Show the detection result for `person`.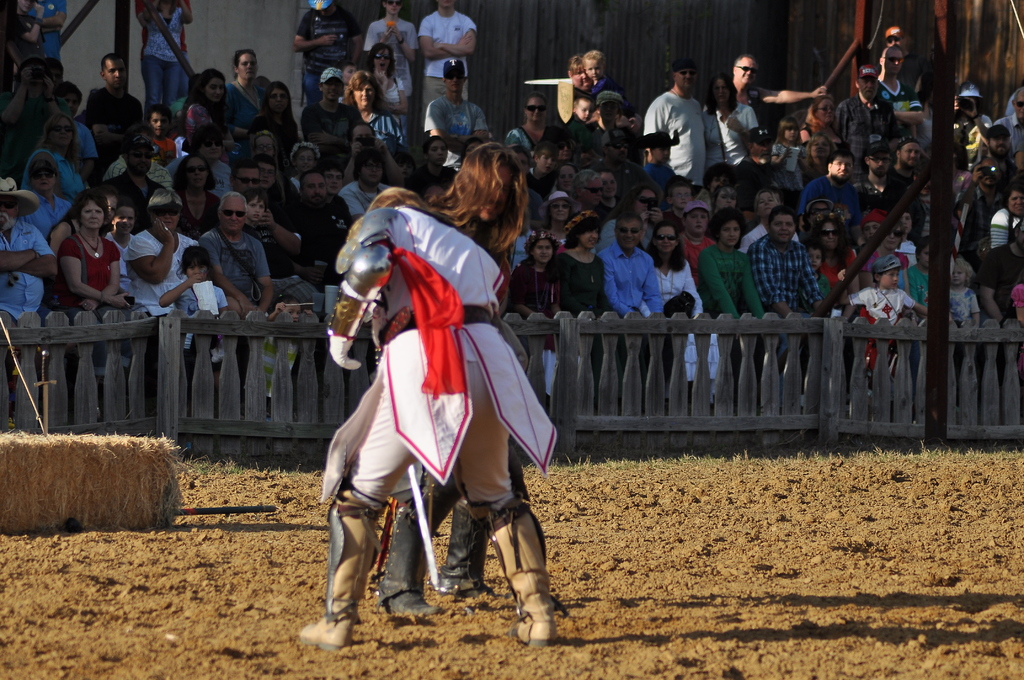
rect(637, 183, 667, 245).
